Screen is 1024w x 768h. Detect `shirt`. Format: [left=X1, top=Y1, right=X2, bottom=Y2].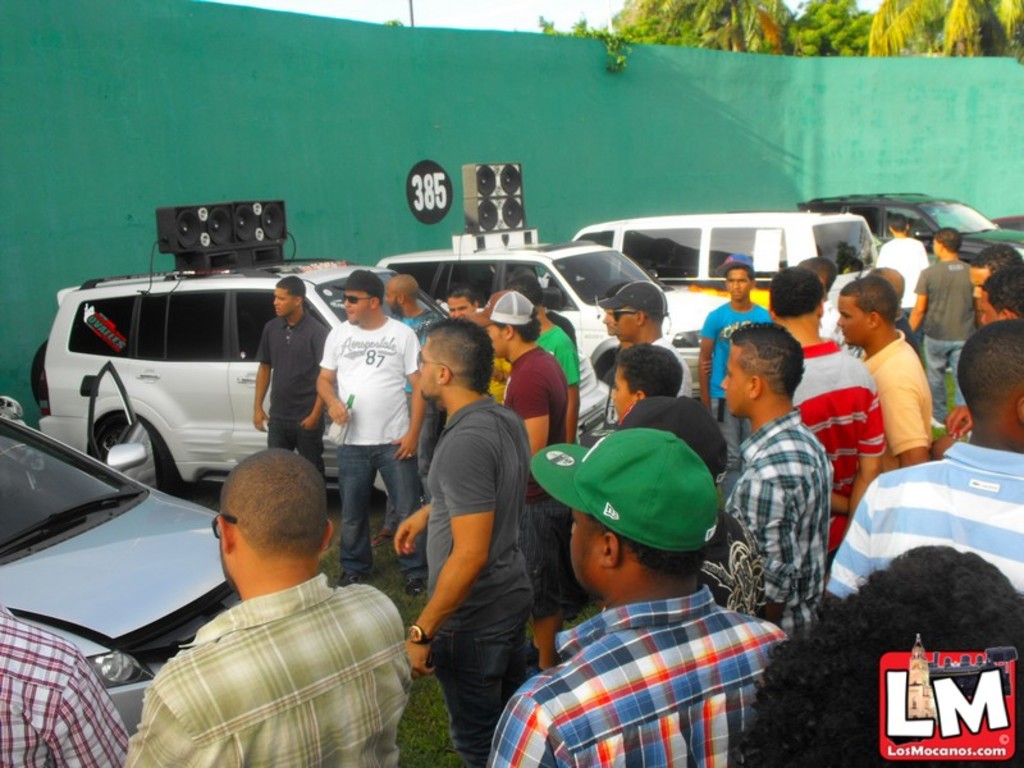
[left=724, top=408, right=836, bottom=639].
